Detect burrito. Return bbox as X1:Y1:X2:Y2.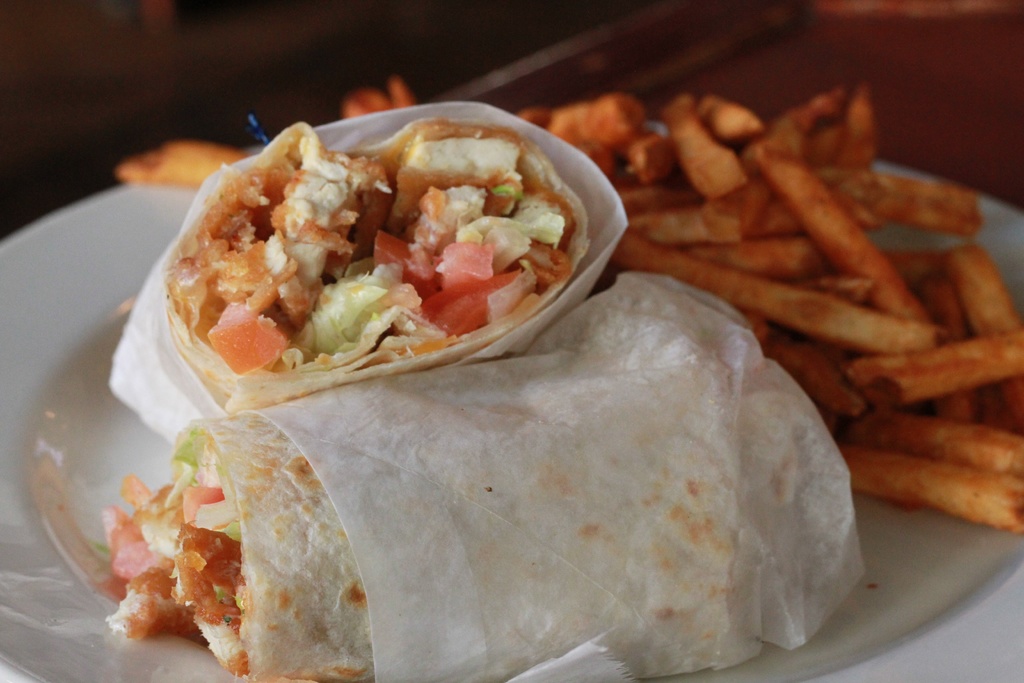
109:103:632:444.
